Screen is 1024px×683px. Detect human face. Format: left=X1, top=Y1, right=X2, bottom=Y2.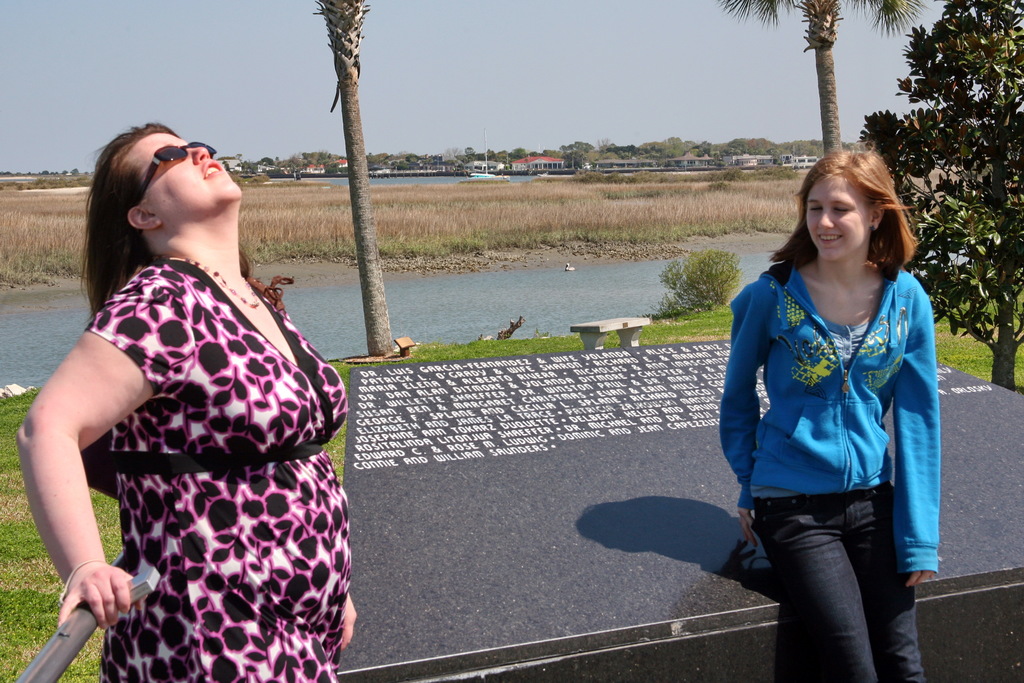
left=122, top=130, right=243, bottom=204.
